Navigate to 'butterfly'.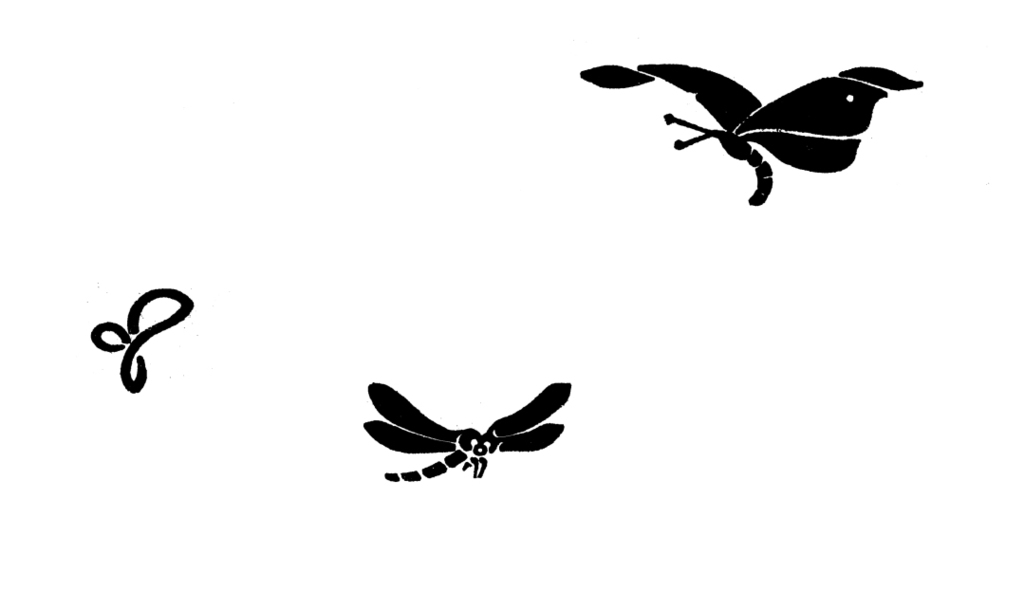
Navigation target: [x1=584, y1=58, x2=930, y2=210].
